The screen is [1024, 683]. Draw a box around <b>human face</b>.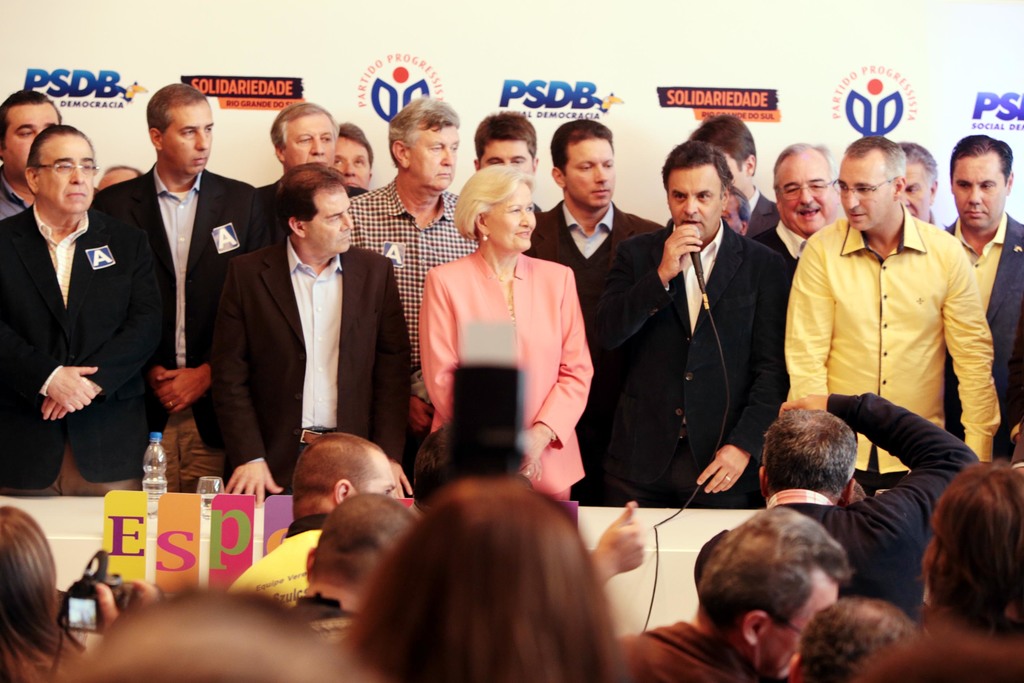
bbox=[476, 183, 538, 252].
